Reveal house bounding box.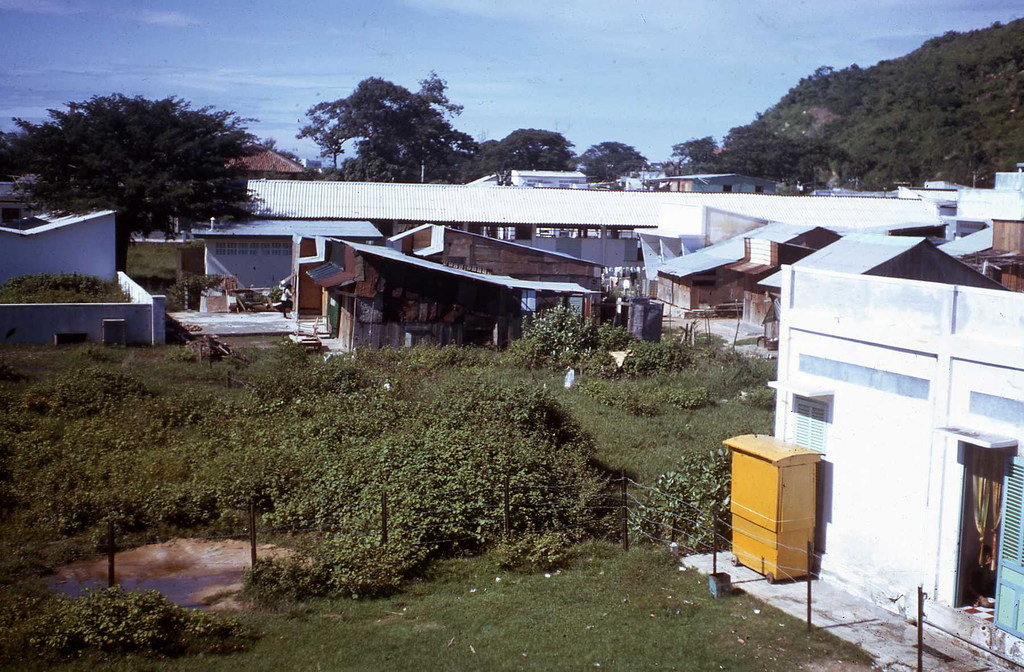
Revealed: [x1=321, y1=257, x2=438, y2=351].
